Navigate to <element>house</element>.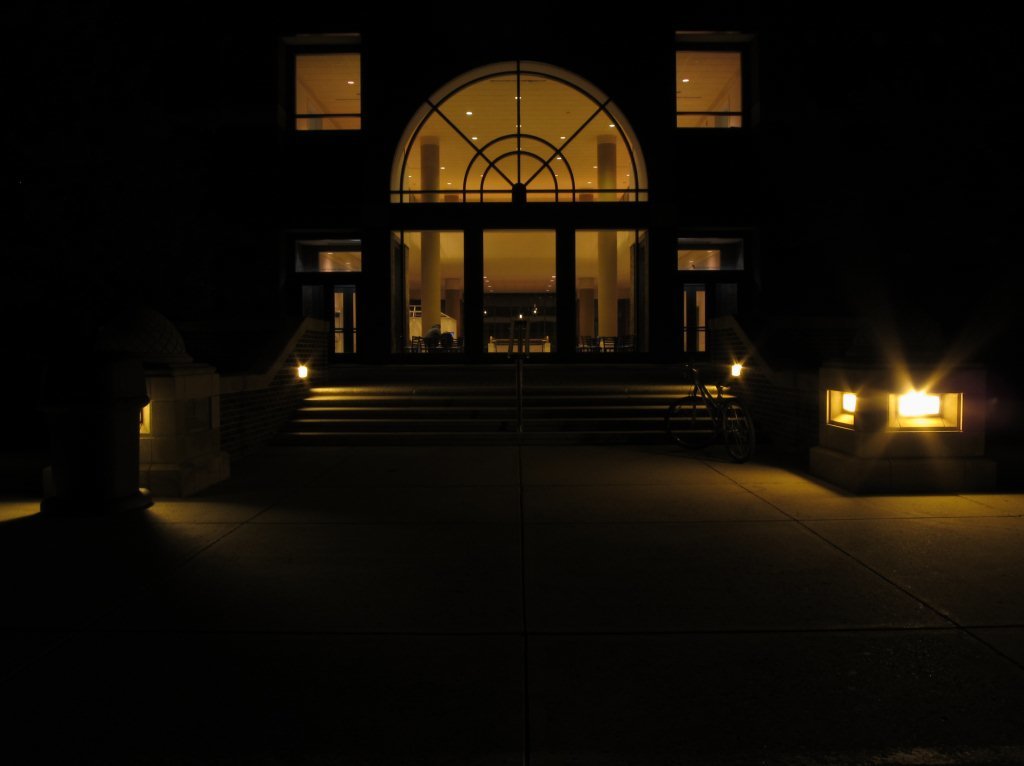
Navigation target: detection(124, 0, 895, 484).
